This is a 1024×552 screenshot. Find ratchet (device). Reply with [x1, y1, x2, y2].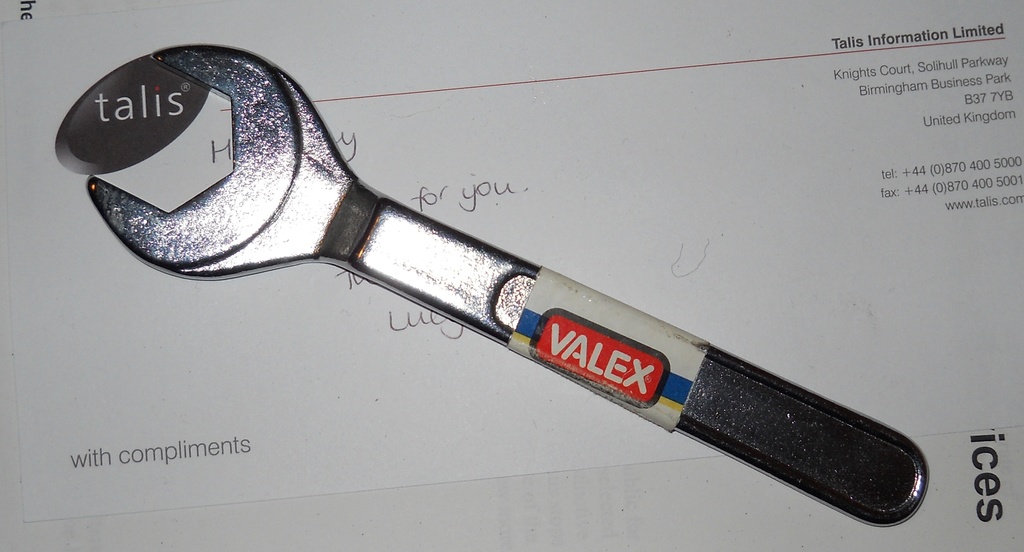
[83, 42, 936, 531].
